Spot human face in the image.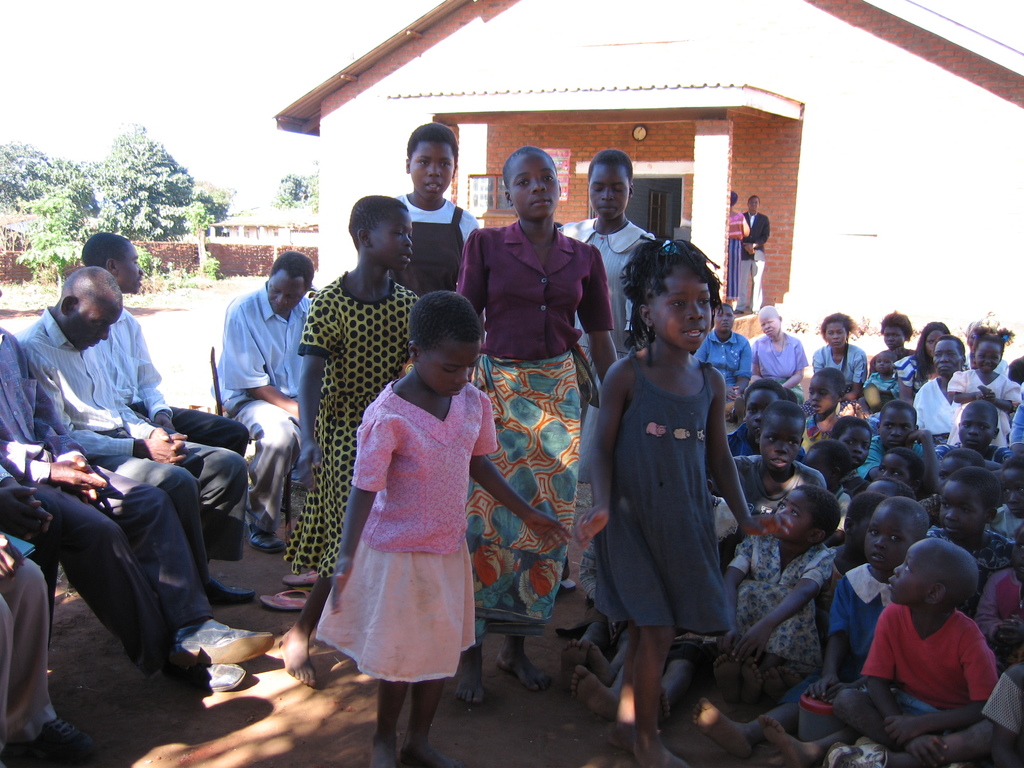
human face found at (884,316,906,346).
